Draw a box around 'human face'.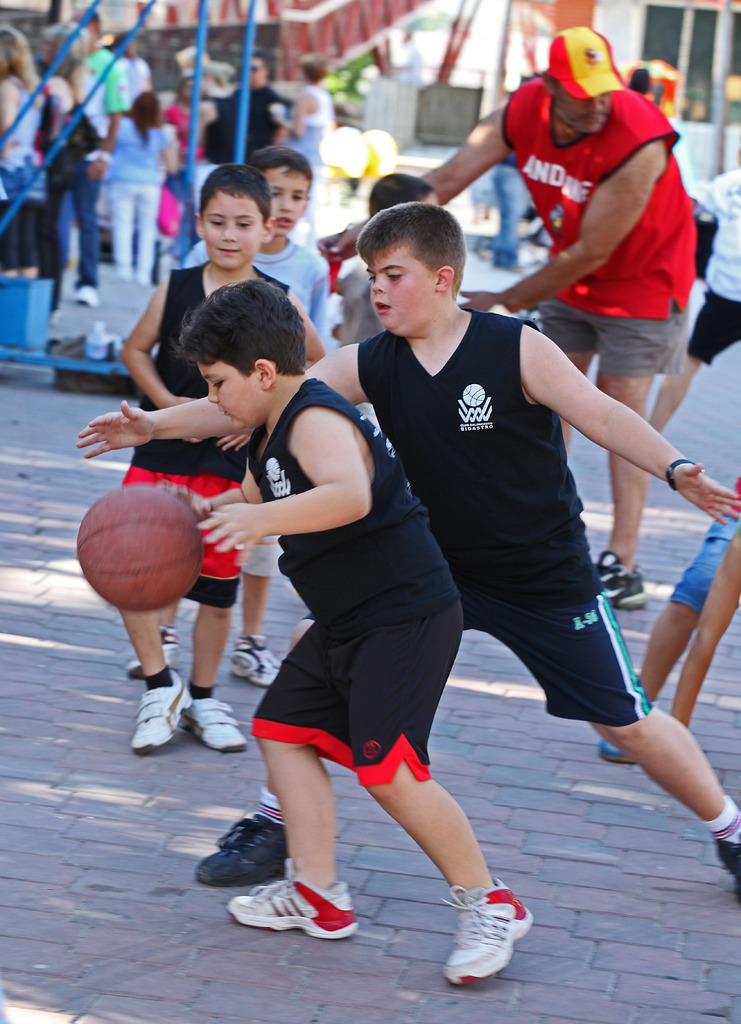
{"x1": 263, "y1": 161, "x2": 304, "y2": 232}.
